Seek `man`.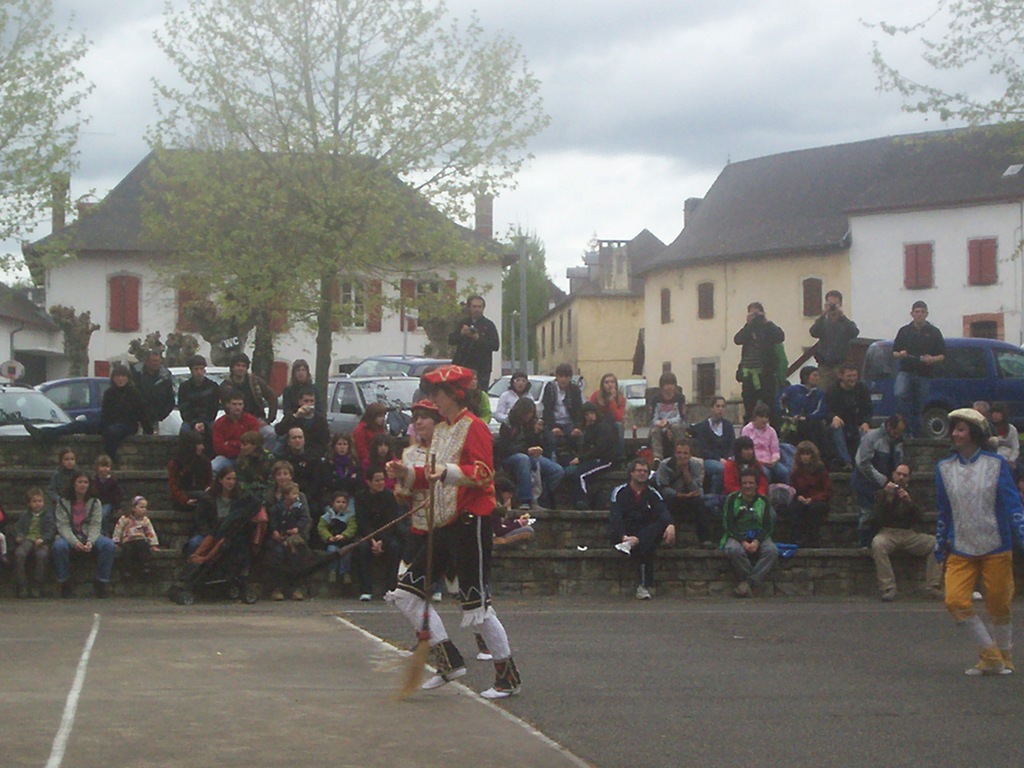
region(540, 365, 583, 452).
